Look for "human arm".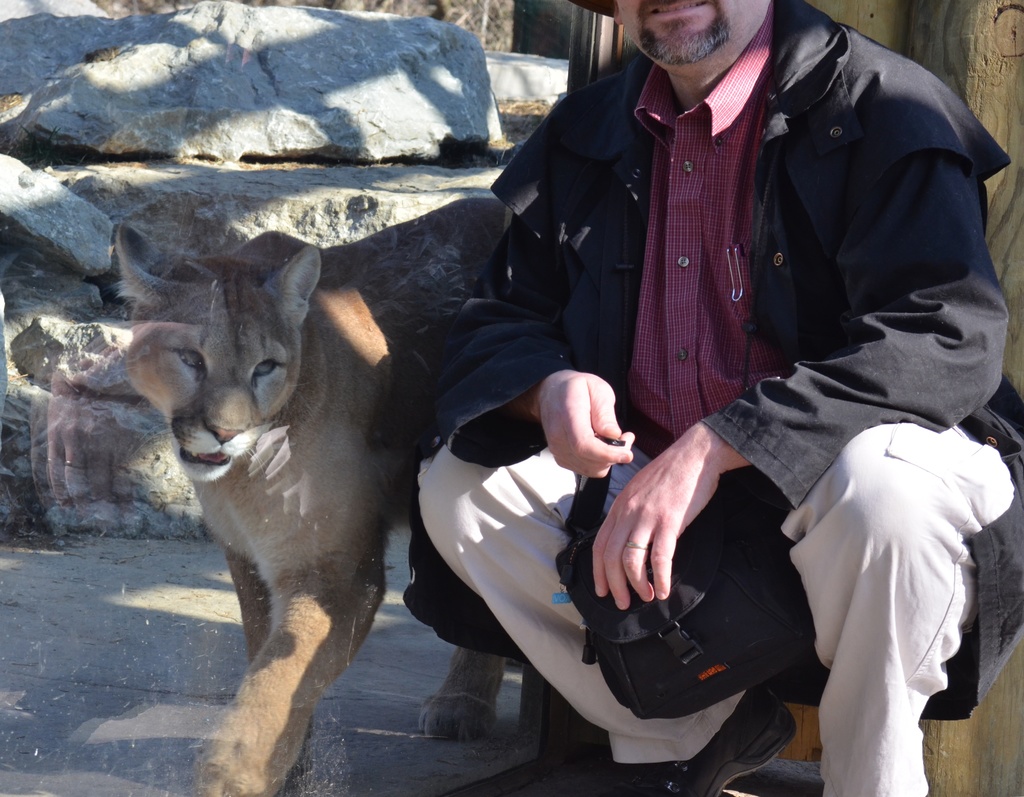
Found: (424,124,657,511).
